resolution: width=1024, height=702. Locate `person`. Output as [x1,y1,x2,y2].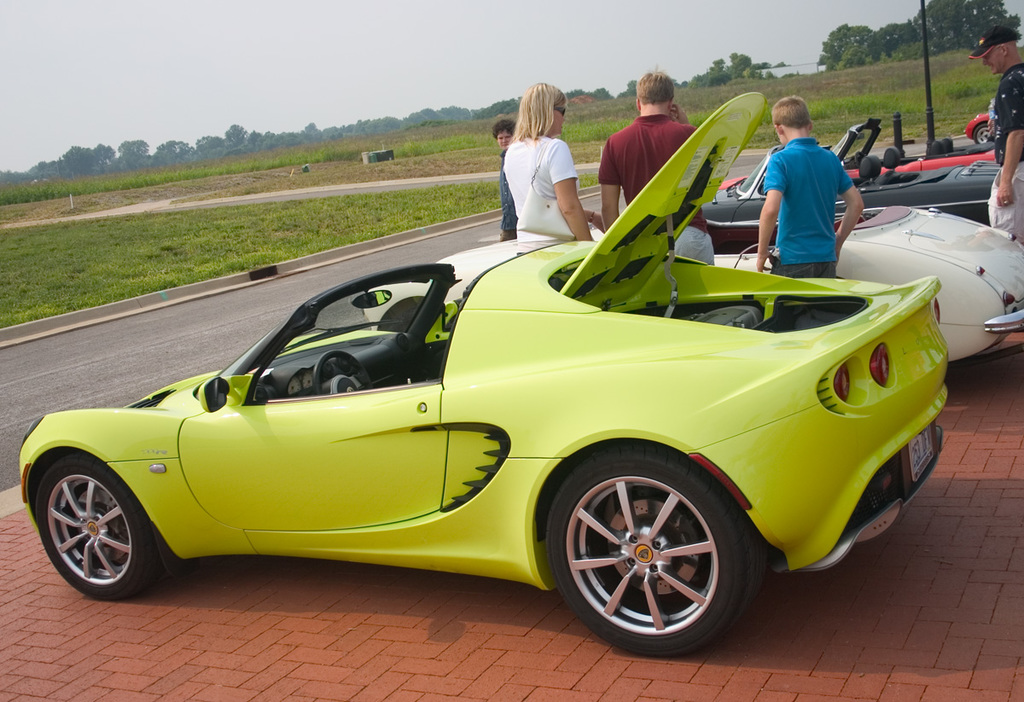
[754,93,863,276].
